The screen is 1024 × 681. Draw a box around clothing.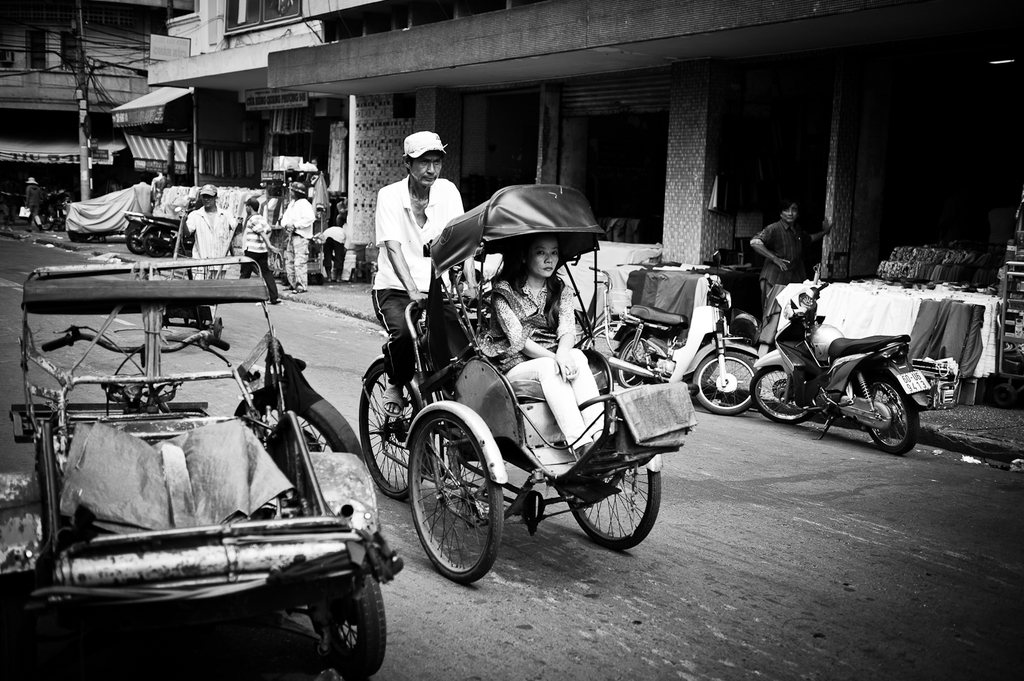
371/288/423/383.
